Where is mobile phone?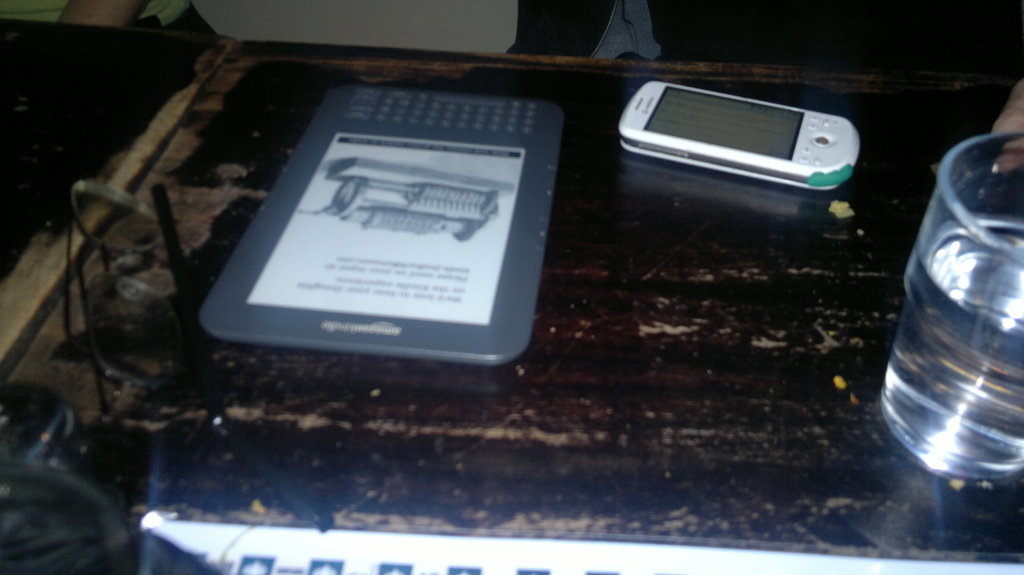
614,77,865,195.
